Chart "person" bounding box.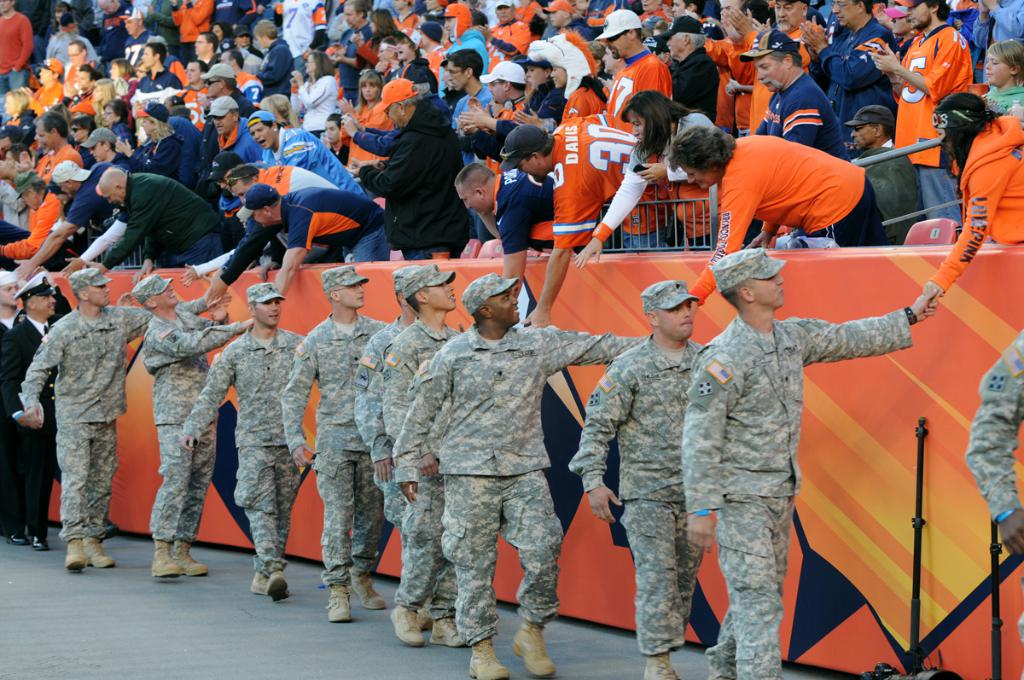
Charted: [973,34,1015,113].
